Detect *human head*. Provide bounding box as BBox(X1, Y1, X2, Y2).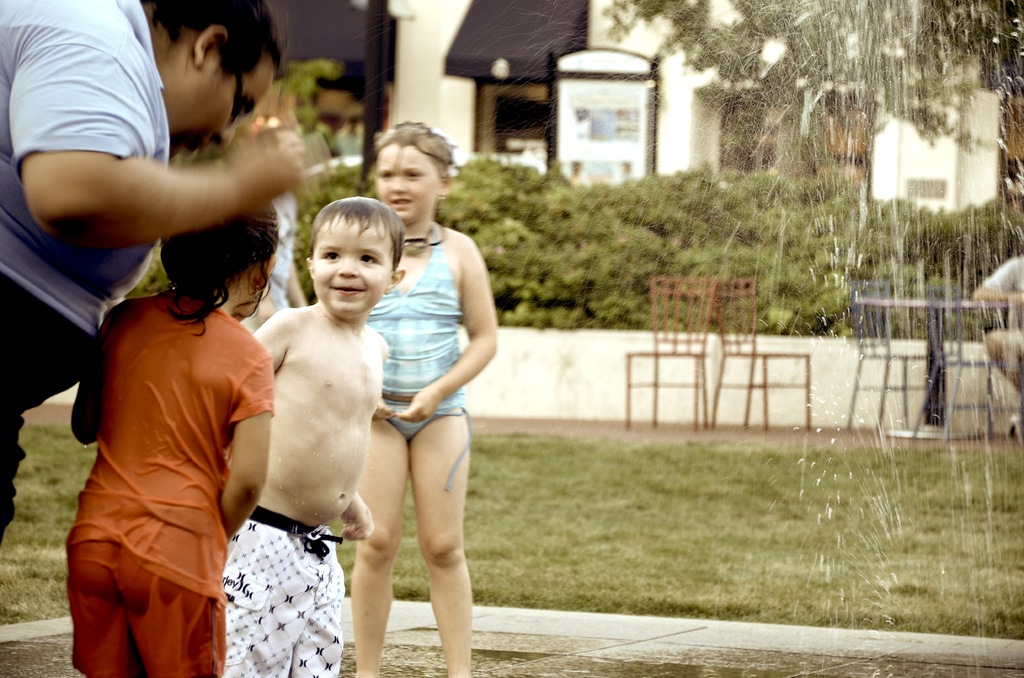
BBox(372, 122, 451, 223).
